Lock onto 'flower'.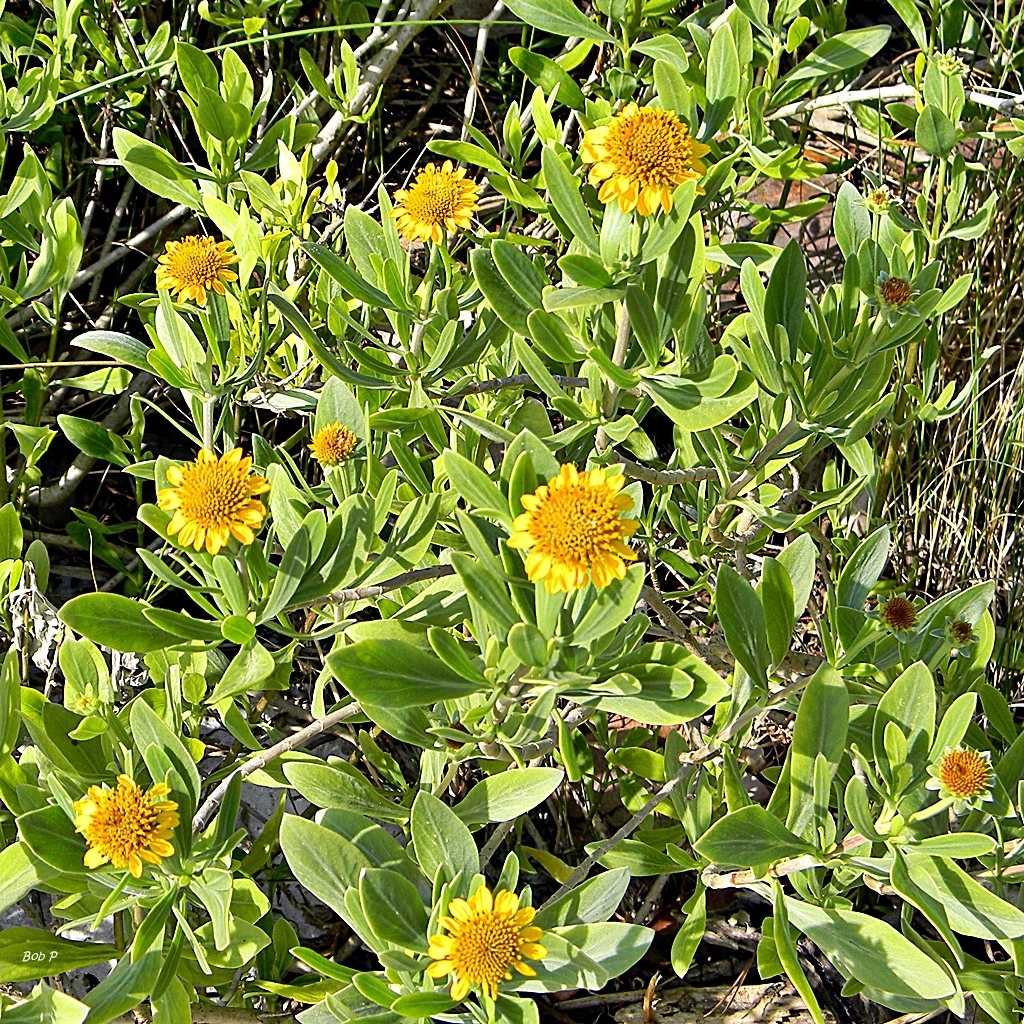
Locked: x1=155, y1=444, x2=266, y2=554.
